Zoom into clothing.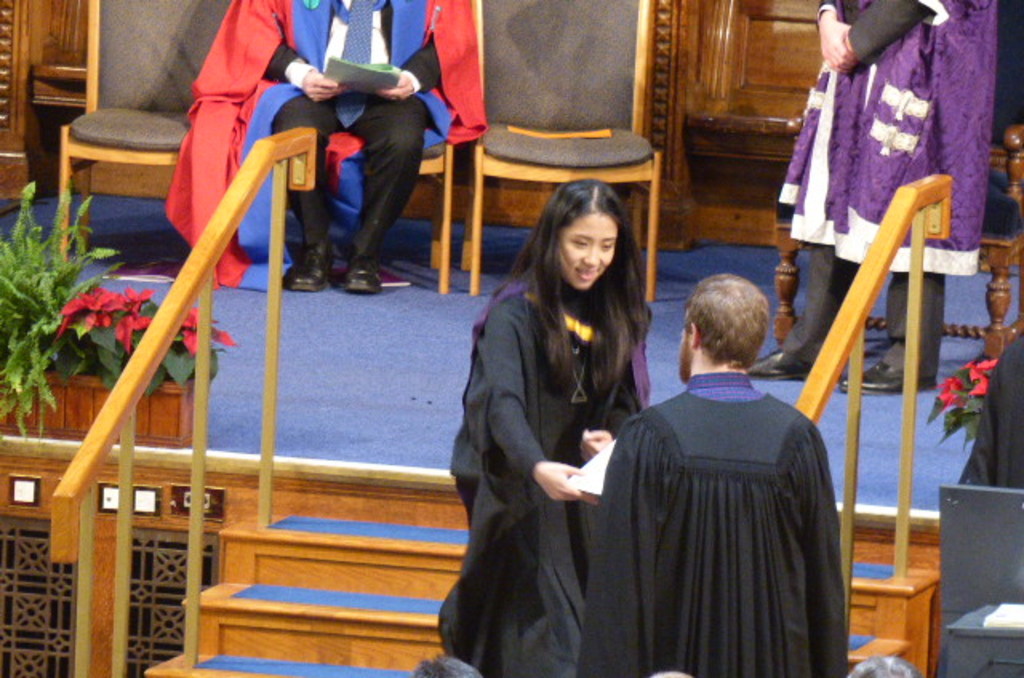
Zoom target: (left=158, top=0, right=486, bottom=293).
